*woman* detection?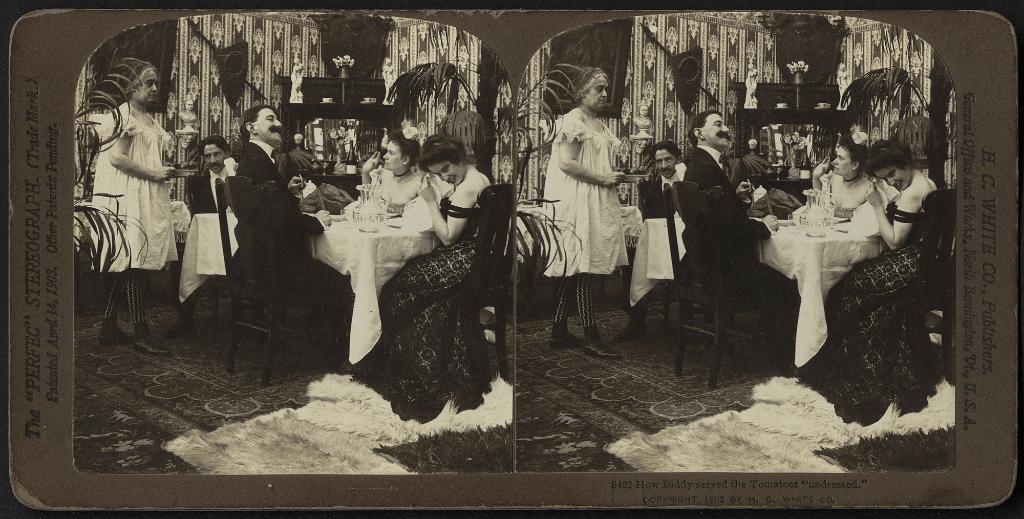
359,125,428,215
